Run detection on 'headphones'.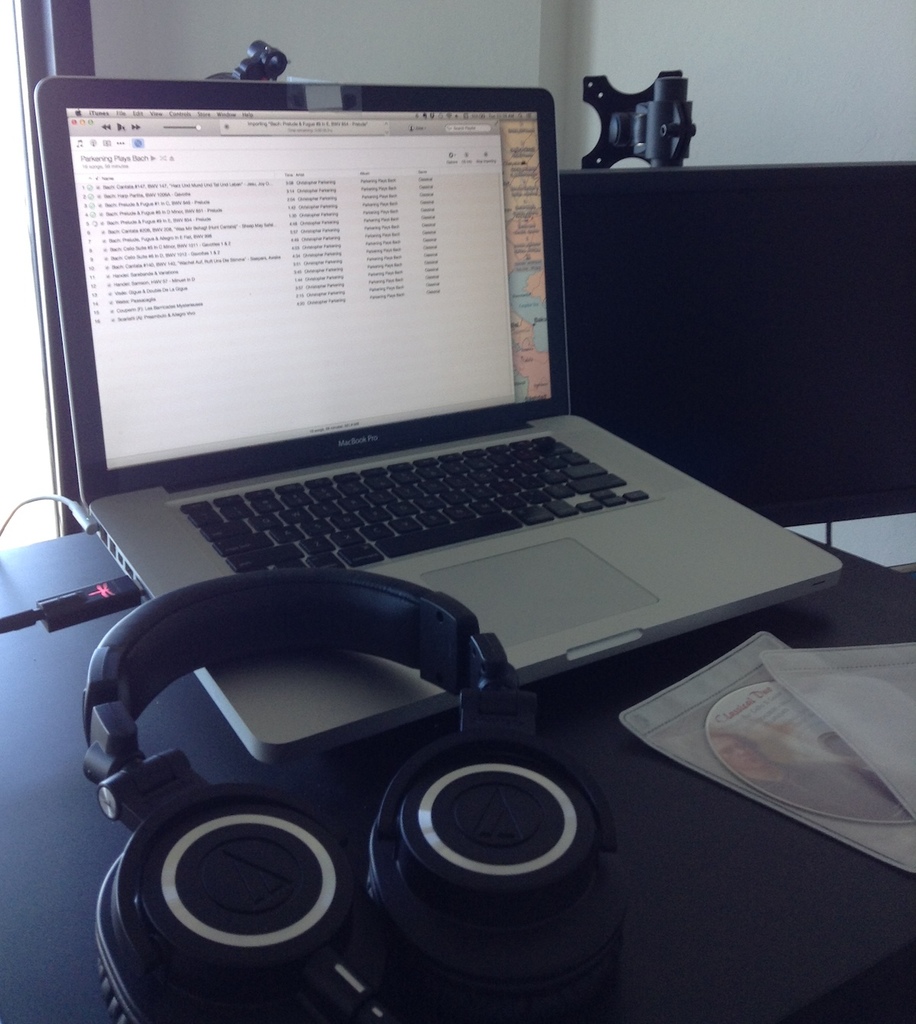
Result: [65,548,636,981].
